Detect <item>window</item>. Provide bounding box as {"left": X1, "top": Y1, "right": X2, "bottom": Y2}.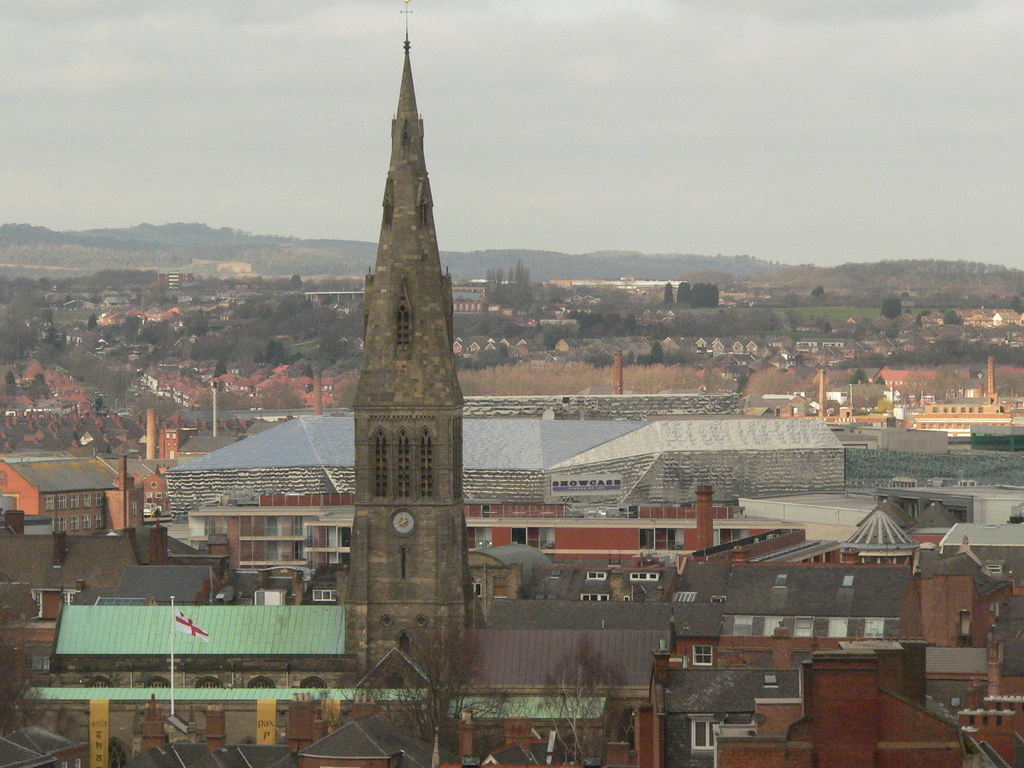
{"left": 94, "top": 512, "right": 102, "bottom": 529}.
